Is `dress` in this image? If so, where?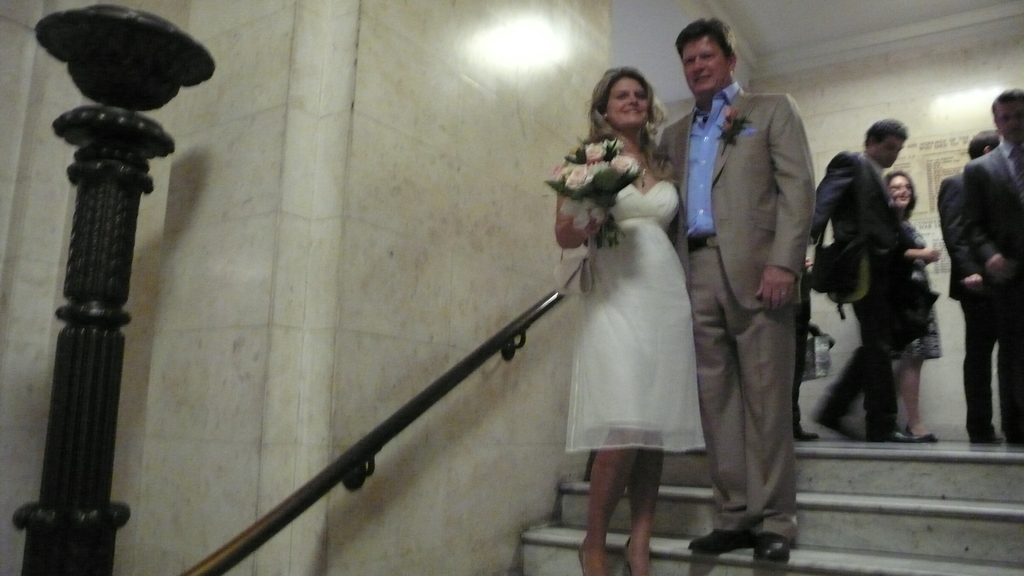
Yes, at [563,177,691,471].
